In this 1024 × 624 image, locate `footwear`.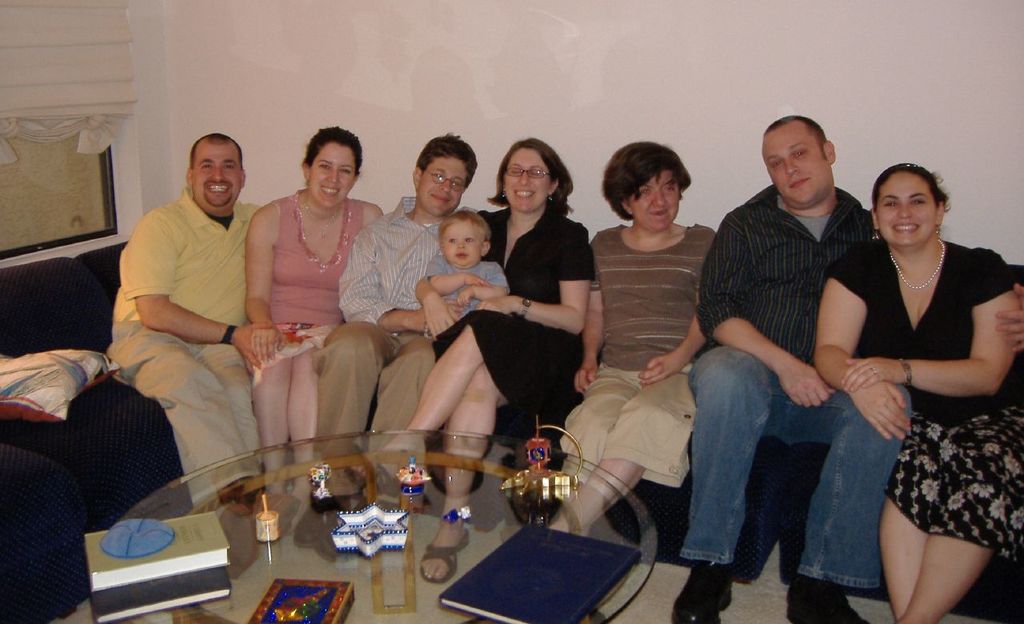
Bounding box: box(419, 525, 468, 584).
